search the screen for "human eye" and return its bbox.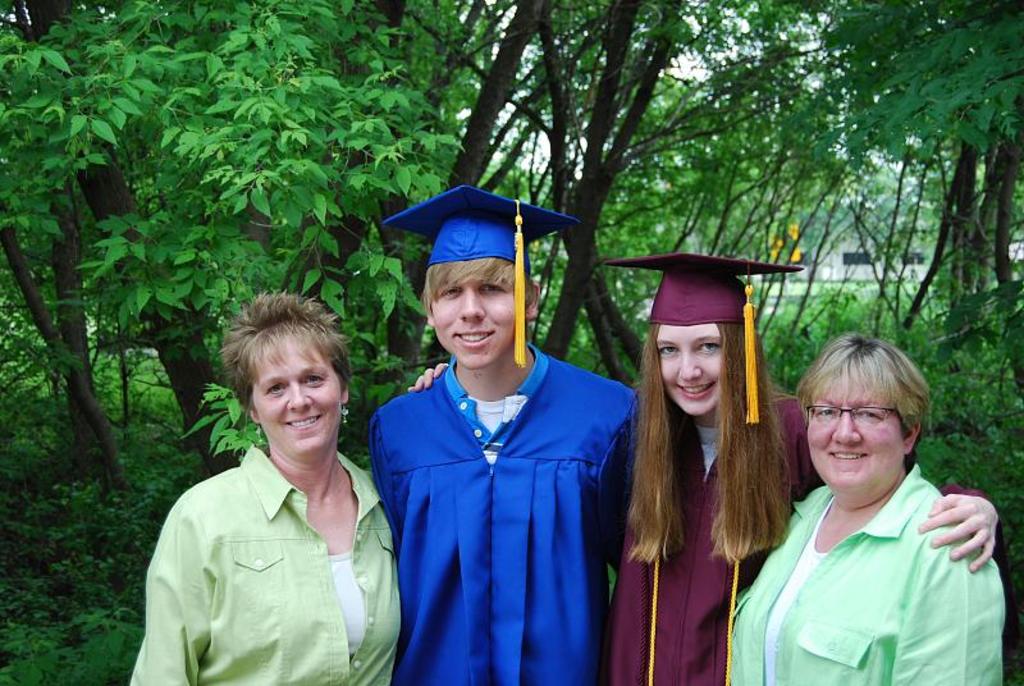
Found: 479:285:506:294.
